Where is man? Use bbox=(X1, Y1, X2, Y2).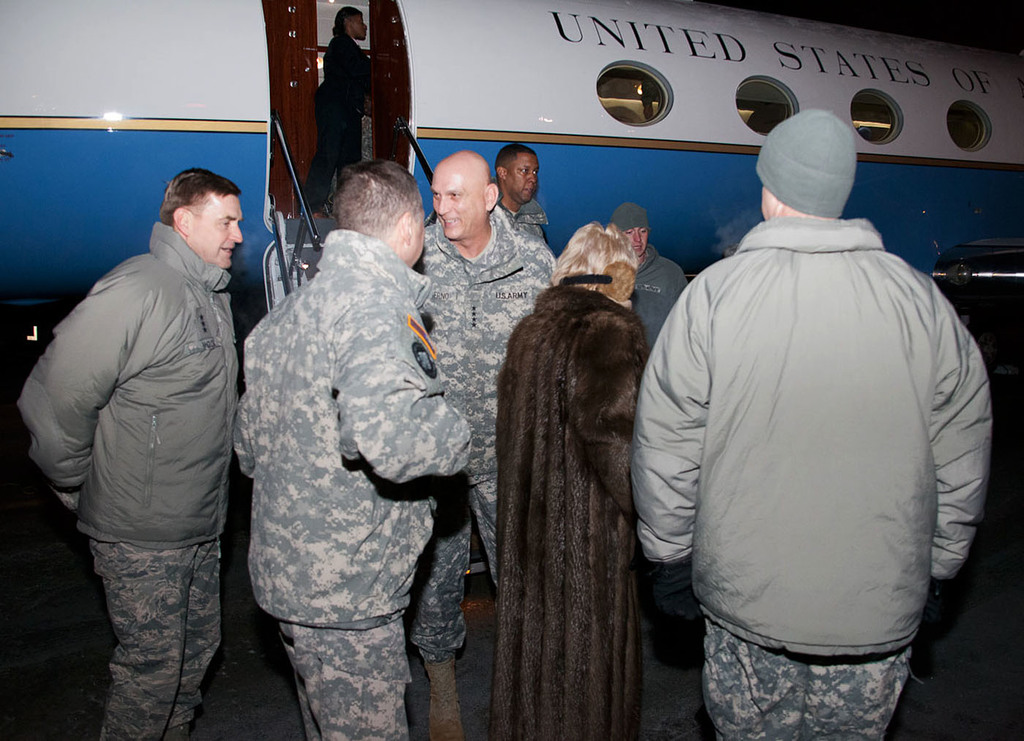
bbox=(633, 104, 990, 740).
